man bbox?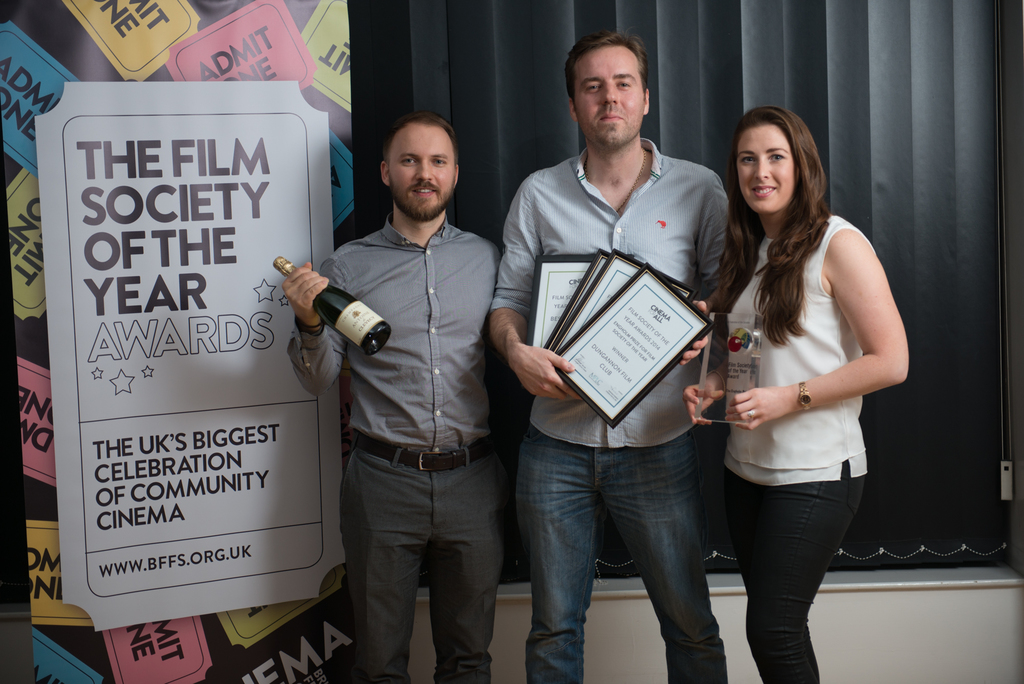
{"left": 489, "top": 30, "right": 729, "bottom": 683}
